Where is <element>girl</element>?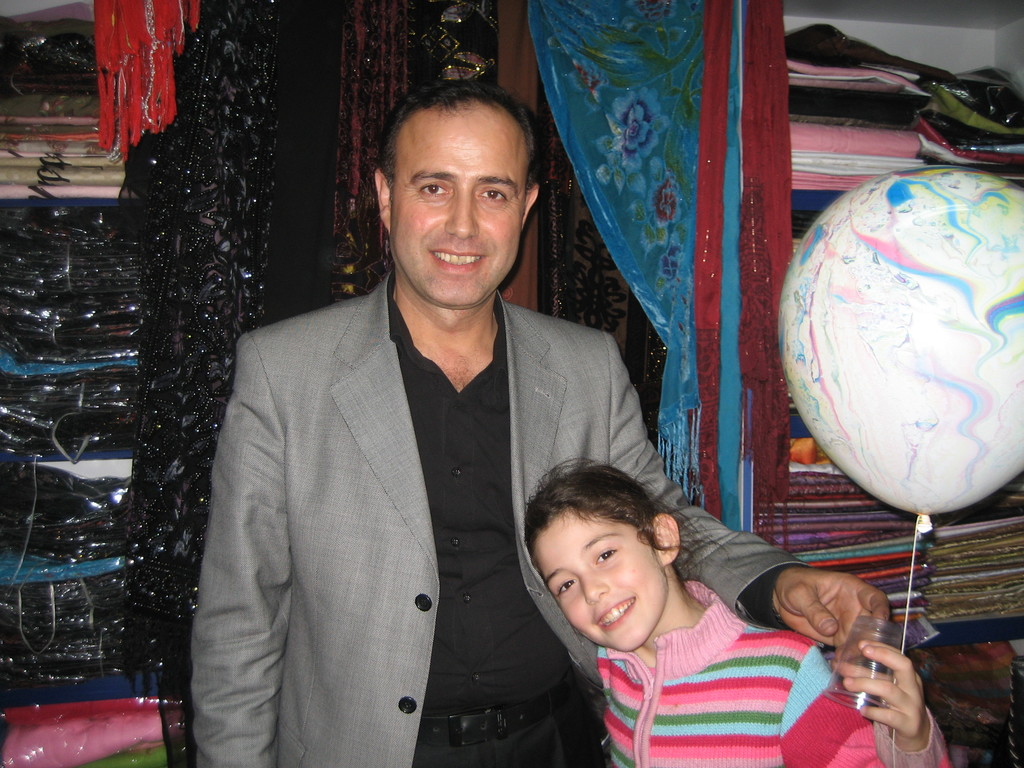
[522,454,949,767].
